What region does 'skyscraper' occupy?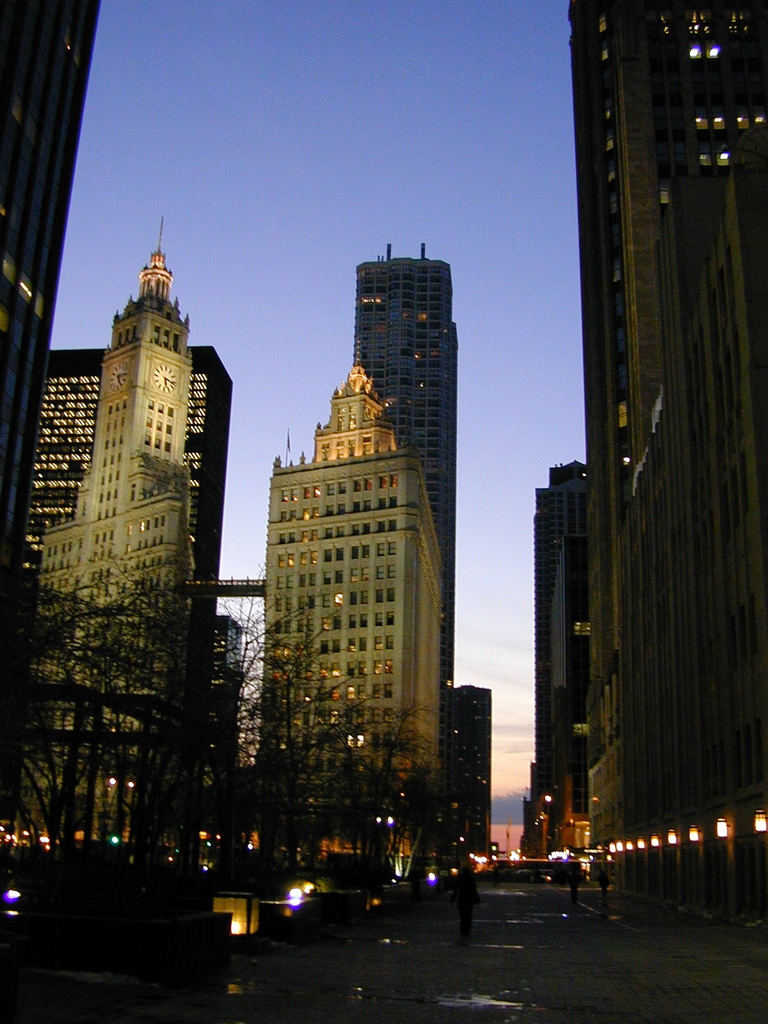
[left=564, top=0, right=767, bottom=840].
